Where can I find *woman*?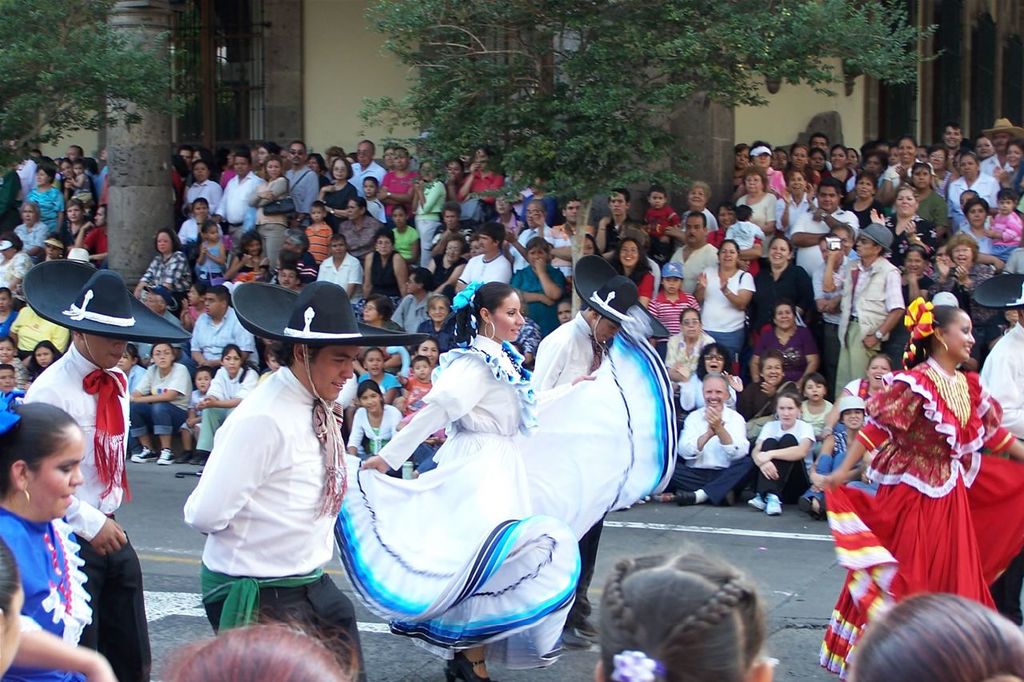
You can find it at (0,335,30,387).
